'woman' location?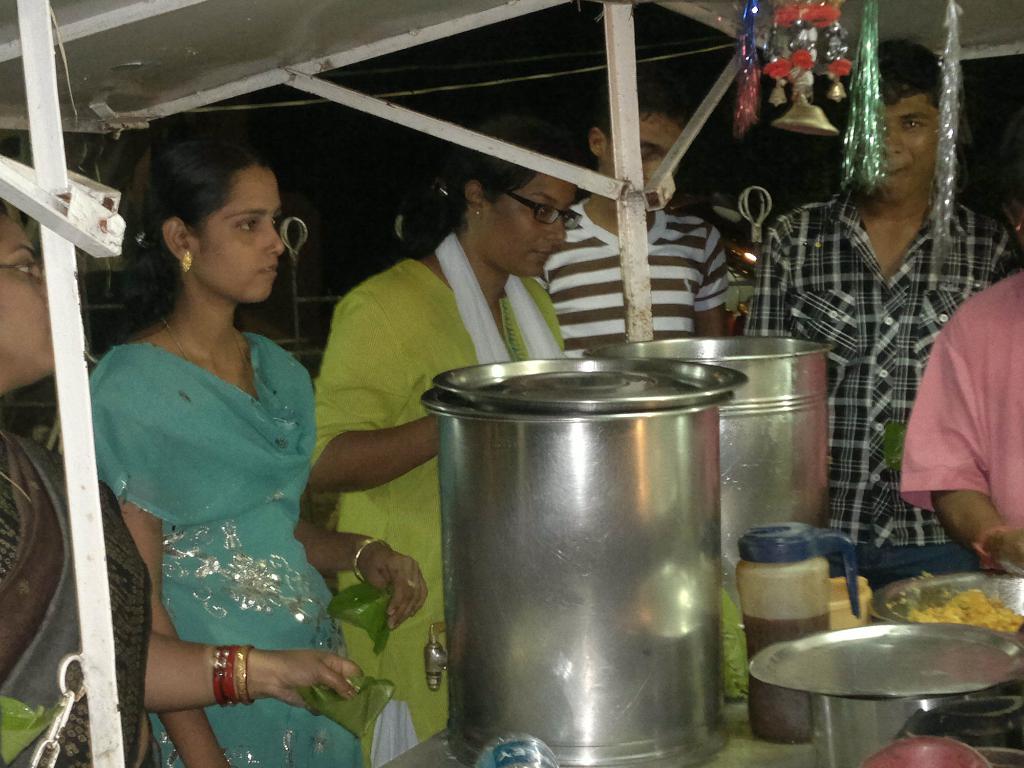
left=0, top=205, right=362, bottom=767
